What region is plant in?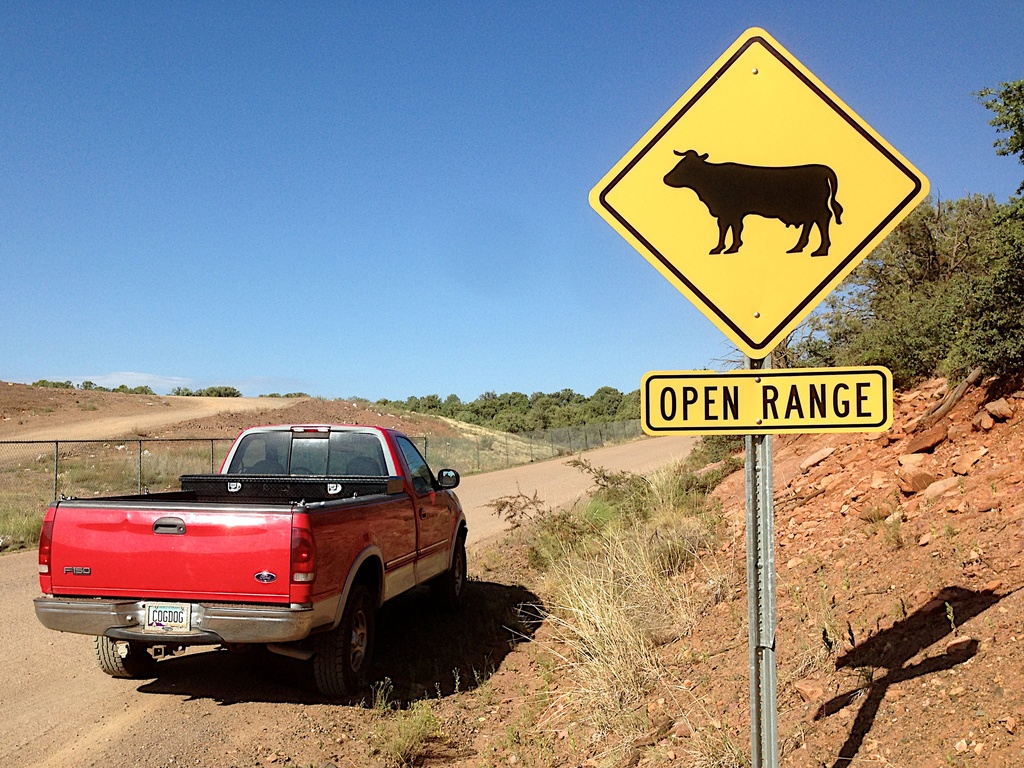
region(387, 705, 461, 760).
